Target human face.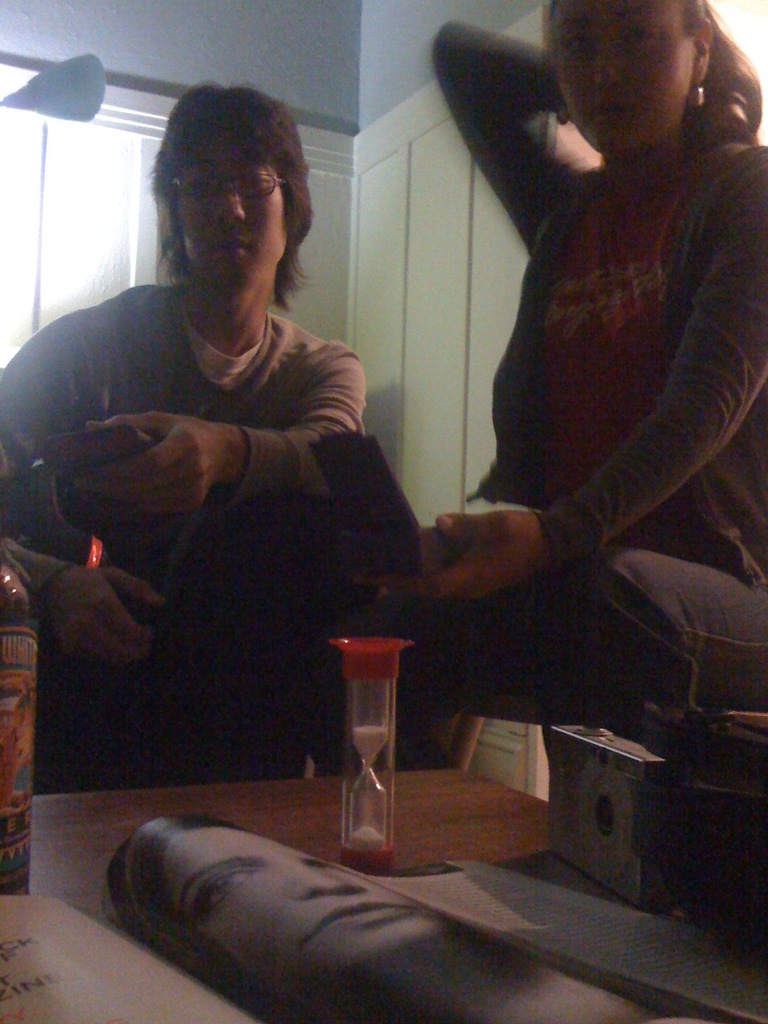
Target region: left=555, top=0, right=701, bottom=154.
